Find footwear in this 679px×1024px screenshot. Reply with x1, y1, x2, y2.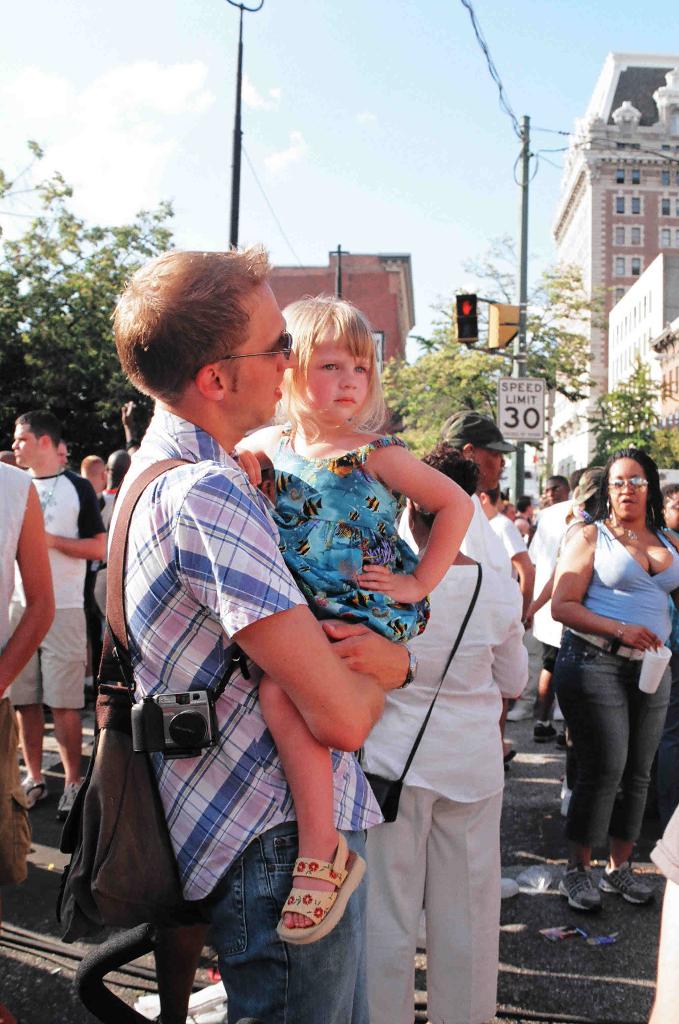
21, 776, 47, 809.
